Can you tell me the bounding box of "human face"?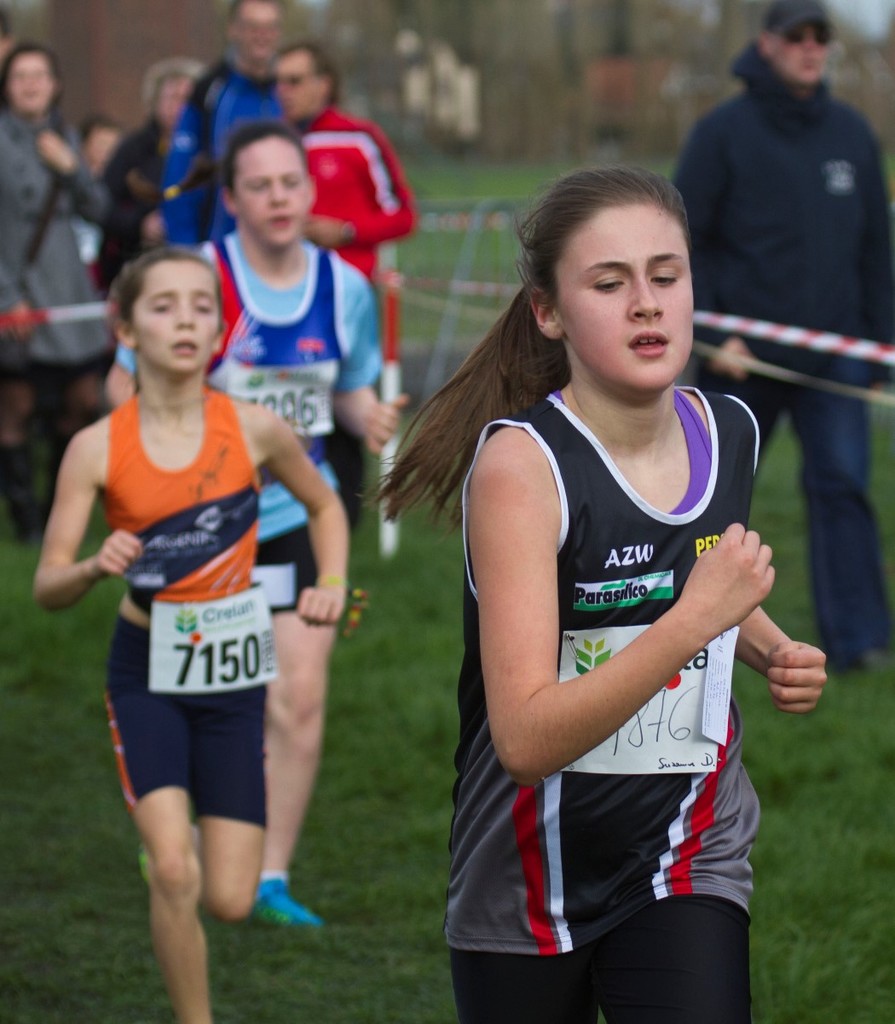
select_region(234, 141, 314, 247).
